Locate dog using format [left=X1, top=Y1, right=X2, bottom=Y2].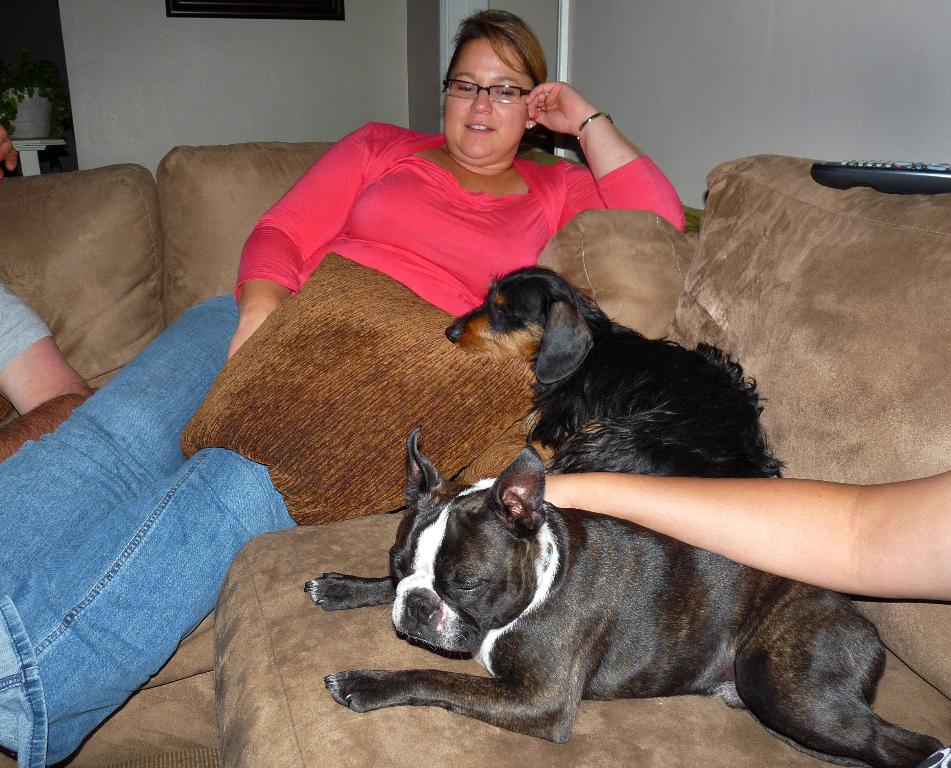
[left=440, top=262, right=781, bottom=477].
